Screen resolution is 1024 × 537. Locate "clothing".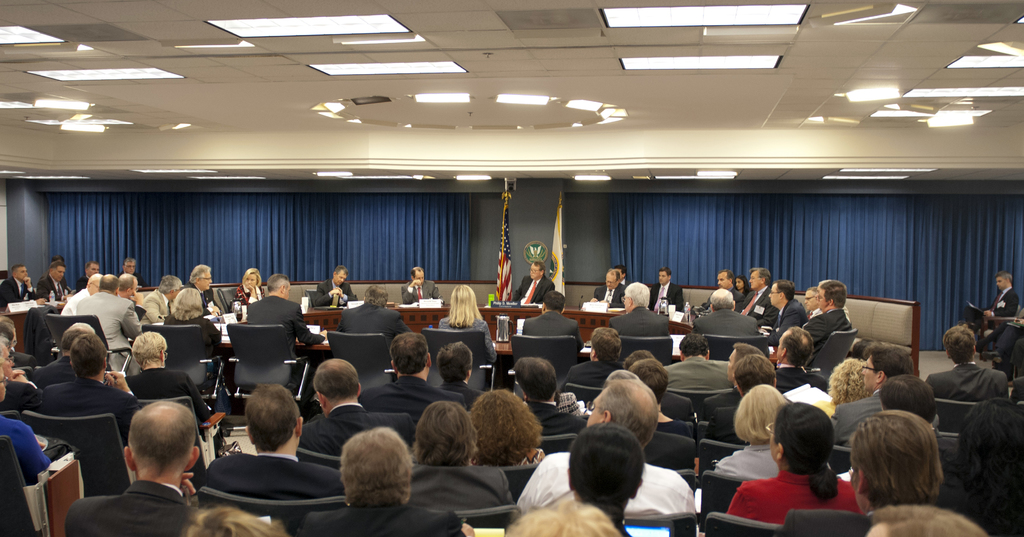
<bbox>564, 356, 623, 387</bbox>.
